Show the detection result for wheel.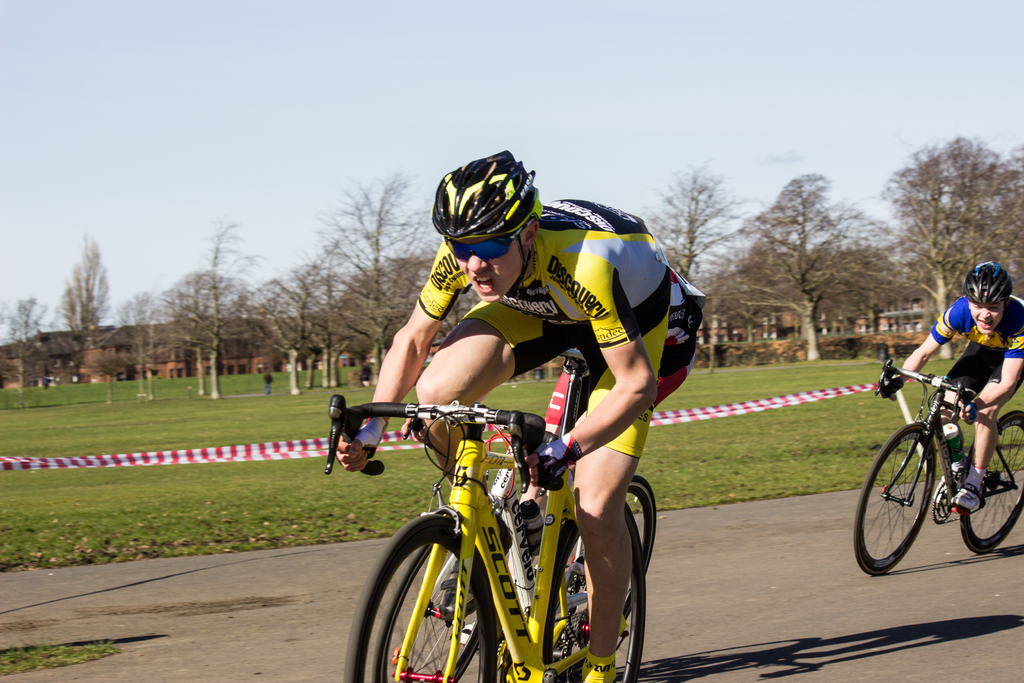
[x1=373, y1=543, x2=481, y2=682].
